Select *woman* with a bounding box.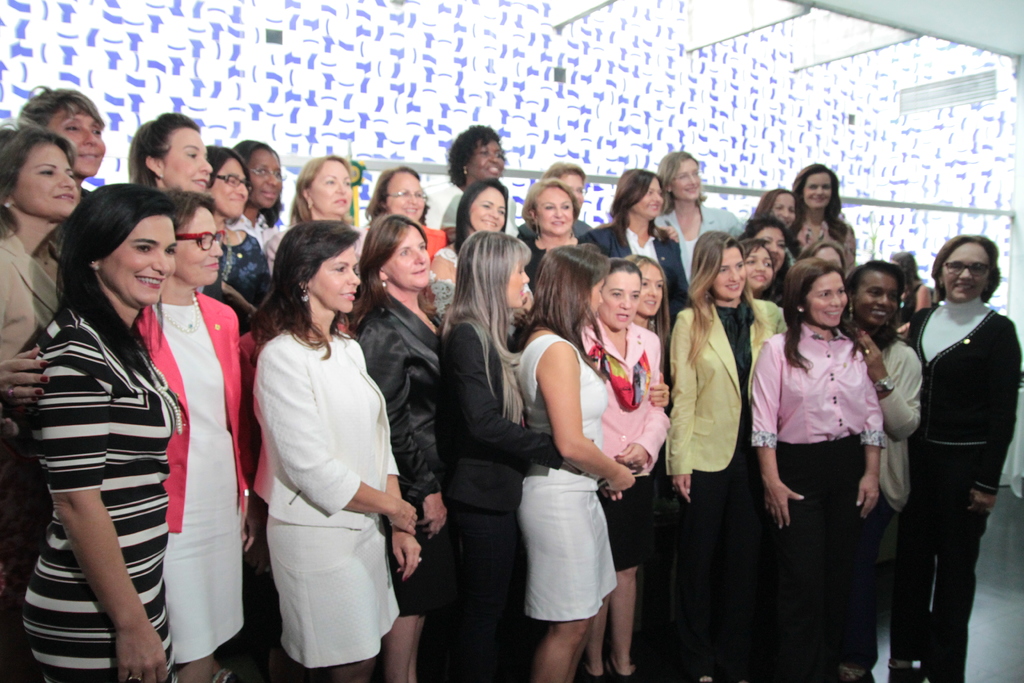
detection(776, 164, 883, 279).
